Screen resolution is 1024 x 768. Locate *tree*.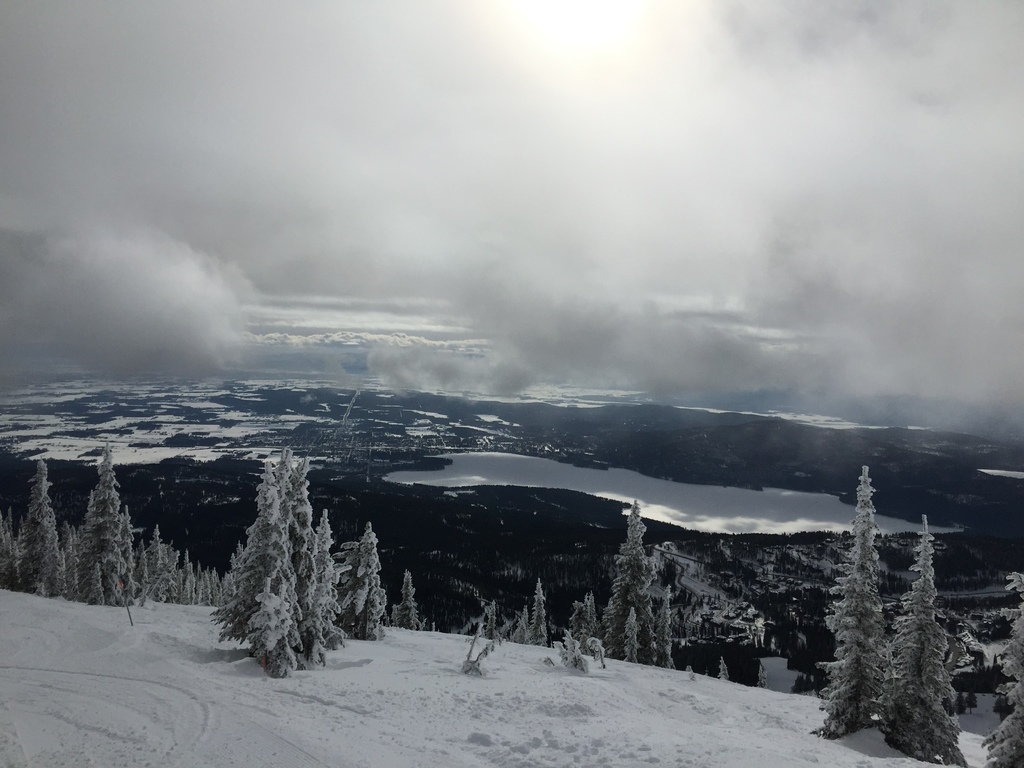
Rect(390, 568, 422, 630).
